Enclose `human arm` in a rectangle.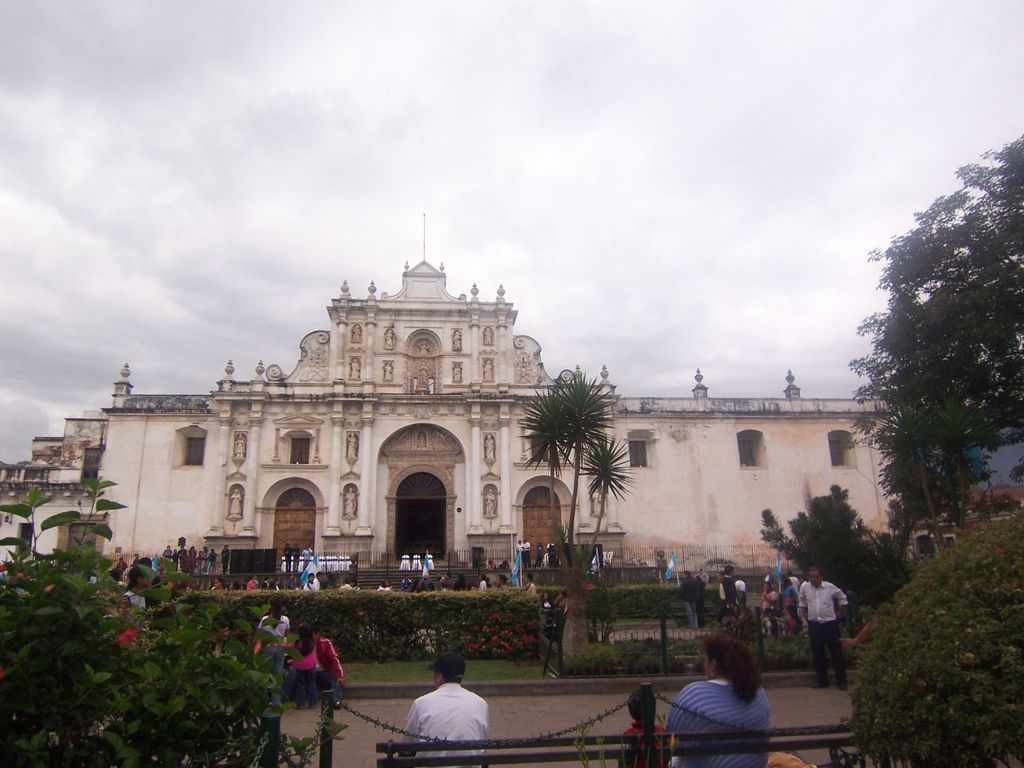
bbox(396, 703, 419, 755).
